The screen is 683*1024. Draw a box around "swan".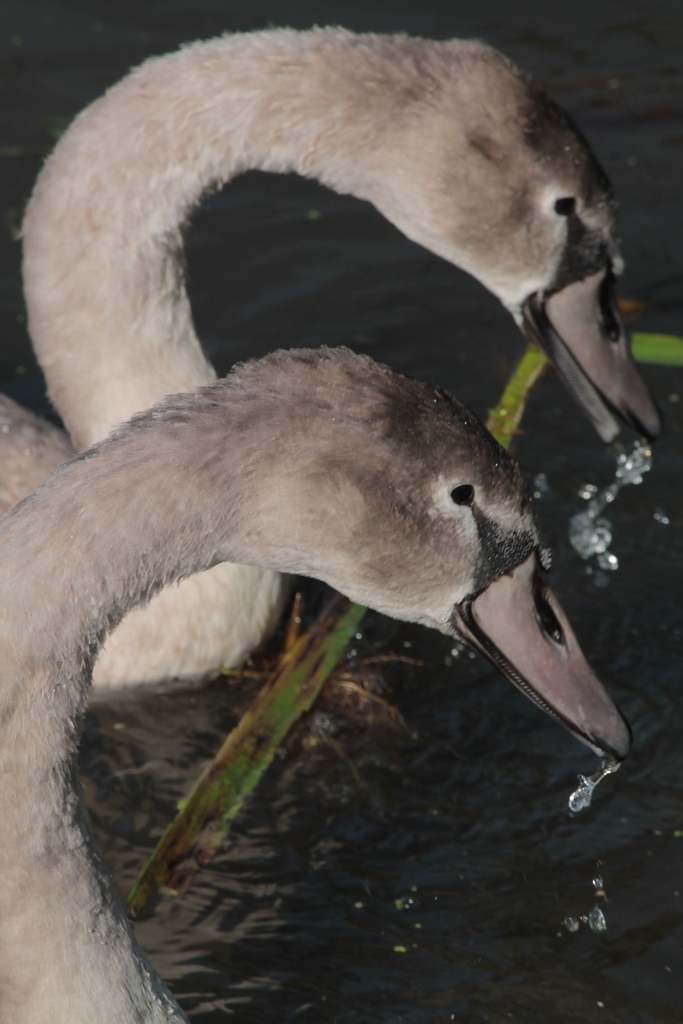
{"left": 0, "top": 331, "right": 642, "bottom": 1023}.
